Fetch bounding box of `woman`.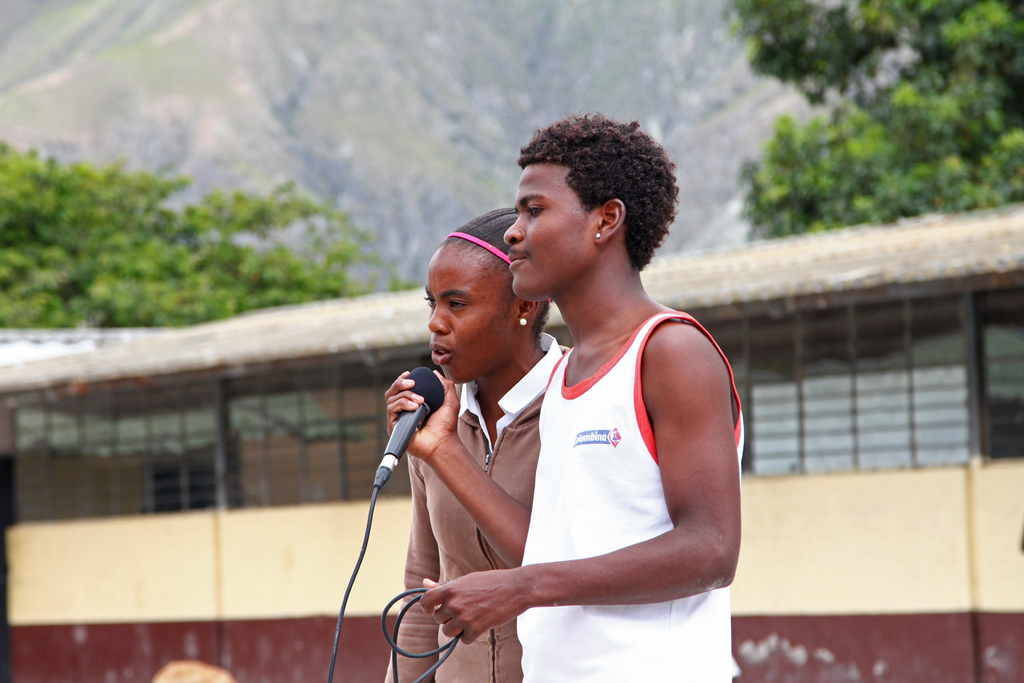
Bbox: 468,115,749,671.
